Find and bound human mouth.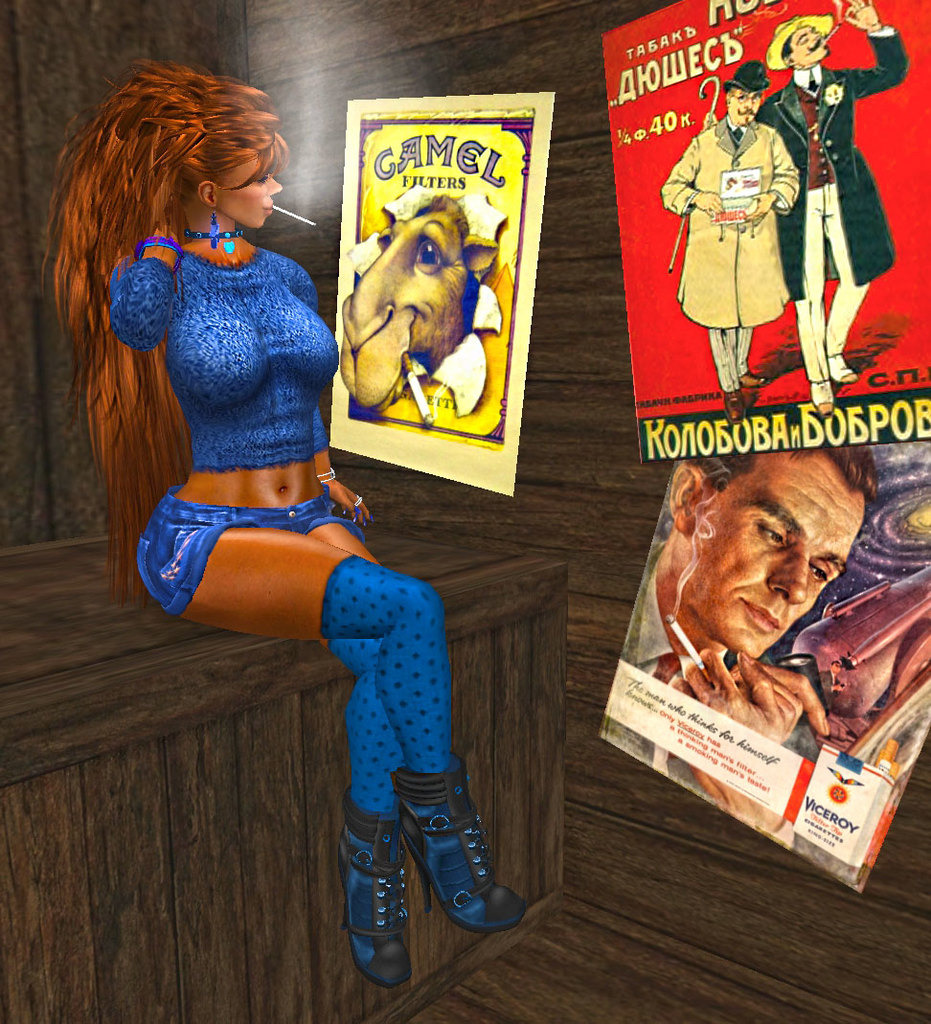
Bound: l=738, t=603, r=781, b=636.
